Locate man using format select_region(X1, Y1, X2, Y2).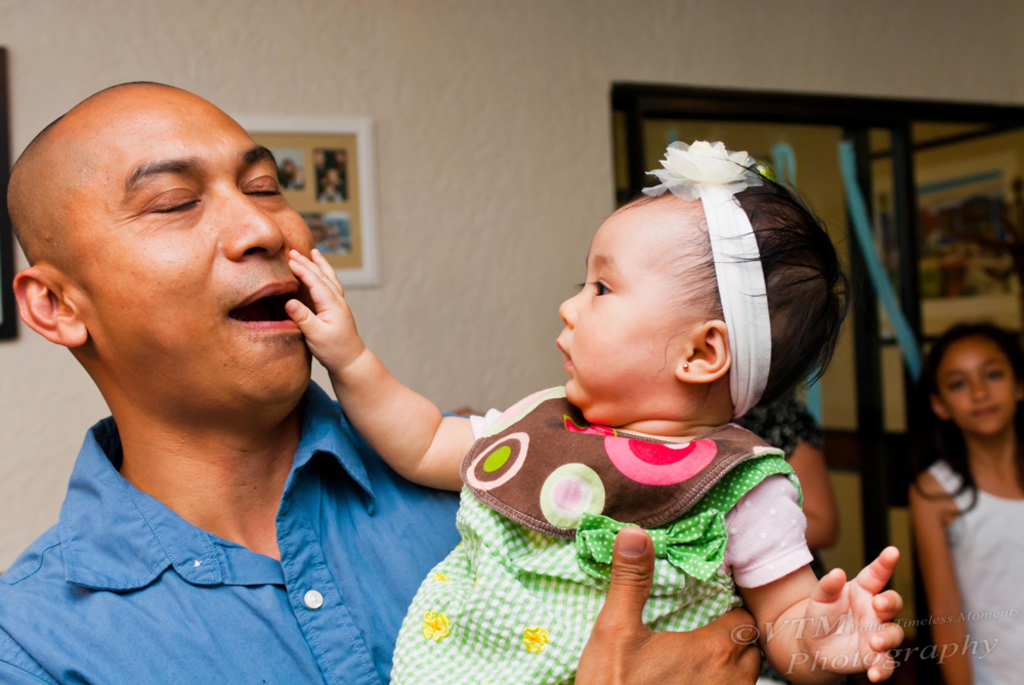
select_region(0, 73, 766, 684).
